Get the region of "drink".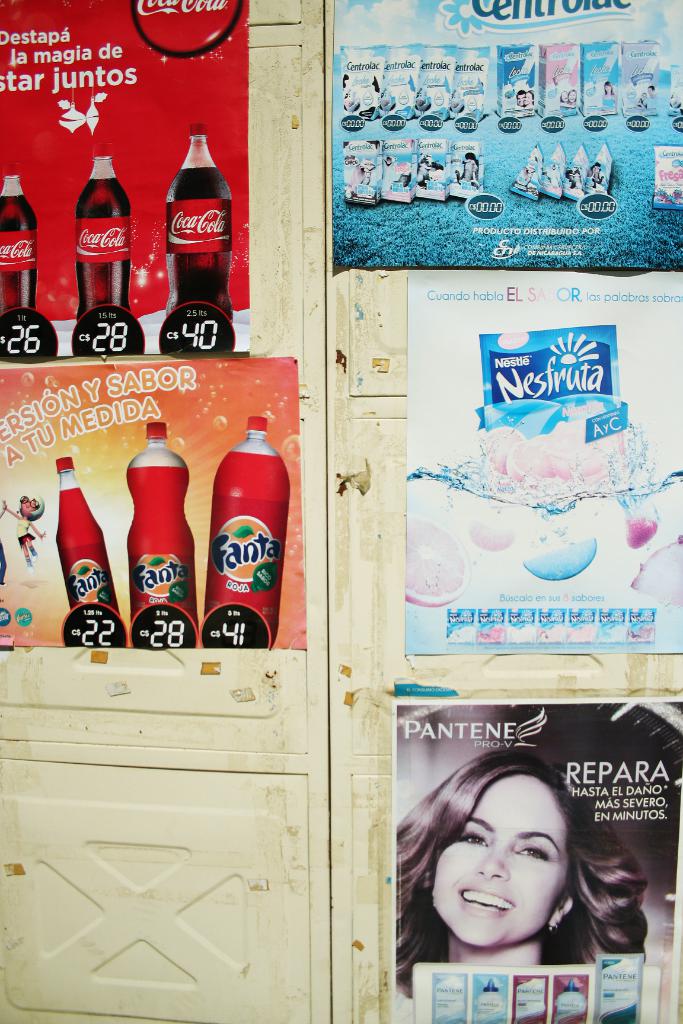
bbox=[657, 143, 682, 211].
